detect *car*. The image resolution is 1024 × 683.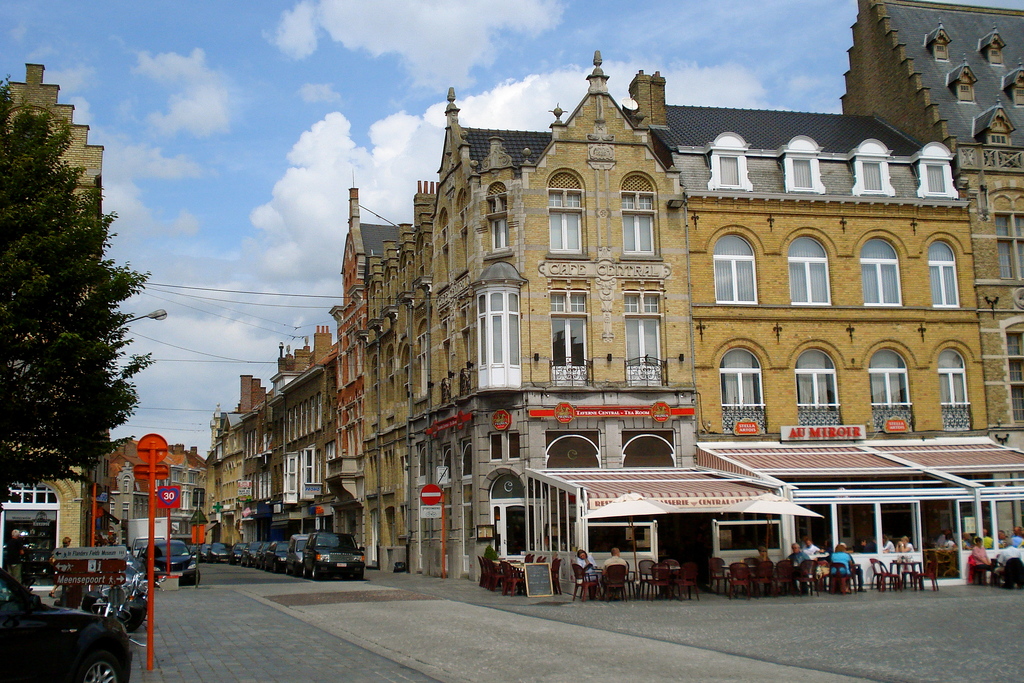
x1=263 y1=540 x2=286 y2=574.
